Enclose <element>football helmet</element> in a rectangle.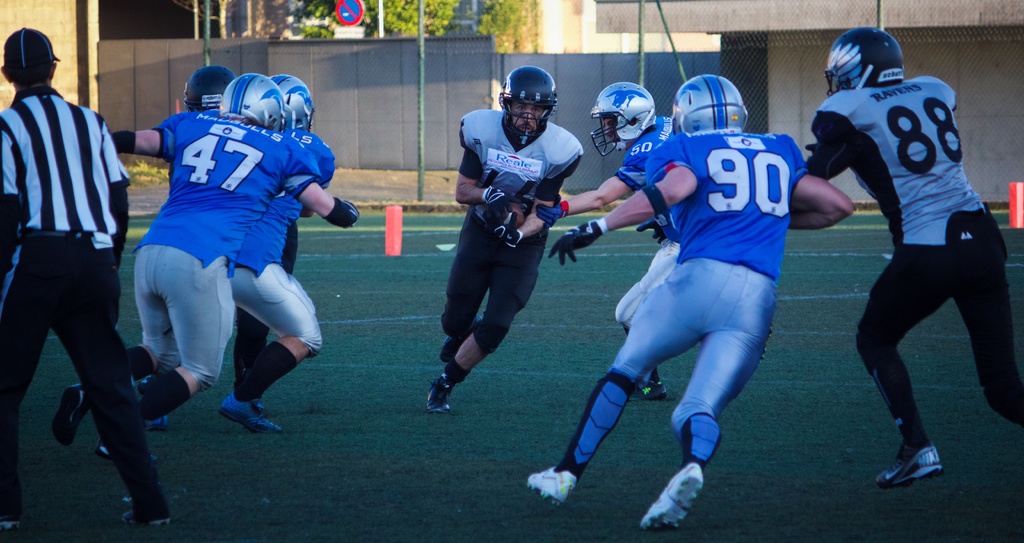
pyautogui.locateOnScreen(220, 67, 289, 133).
